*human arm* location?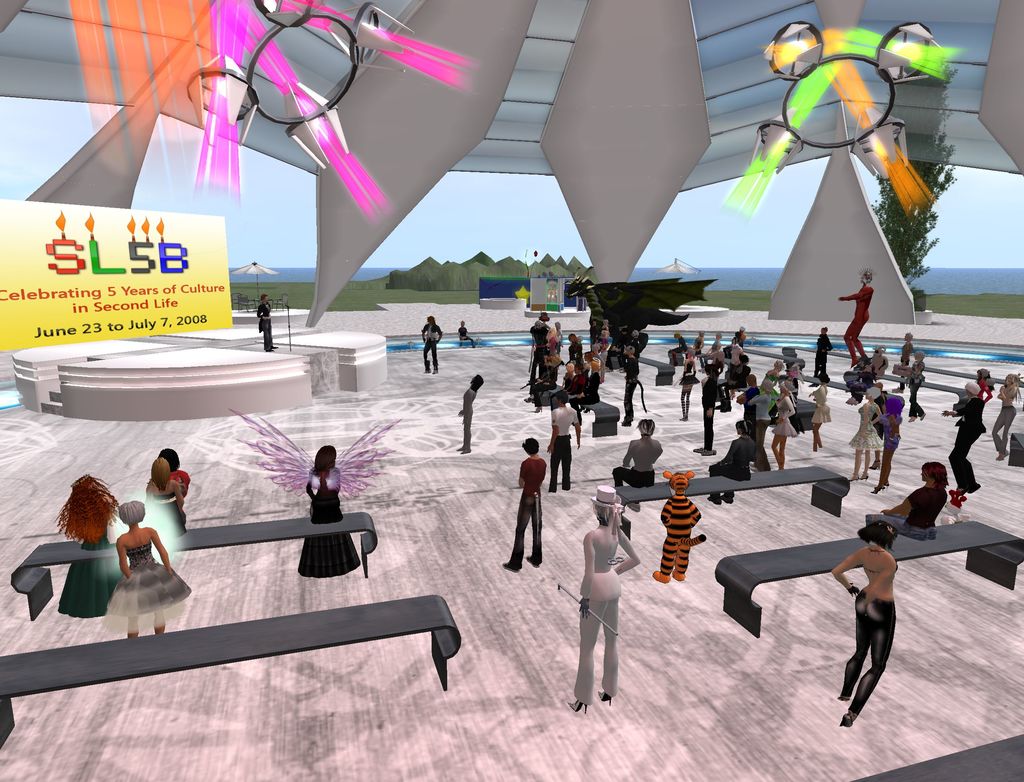
bbox=(612, 529, 640, 572)
